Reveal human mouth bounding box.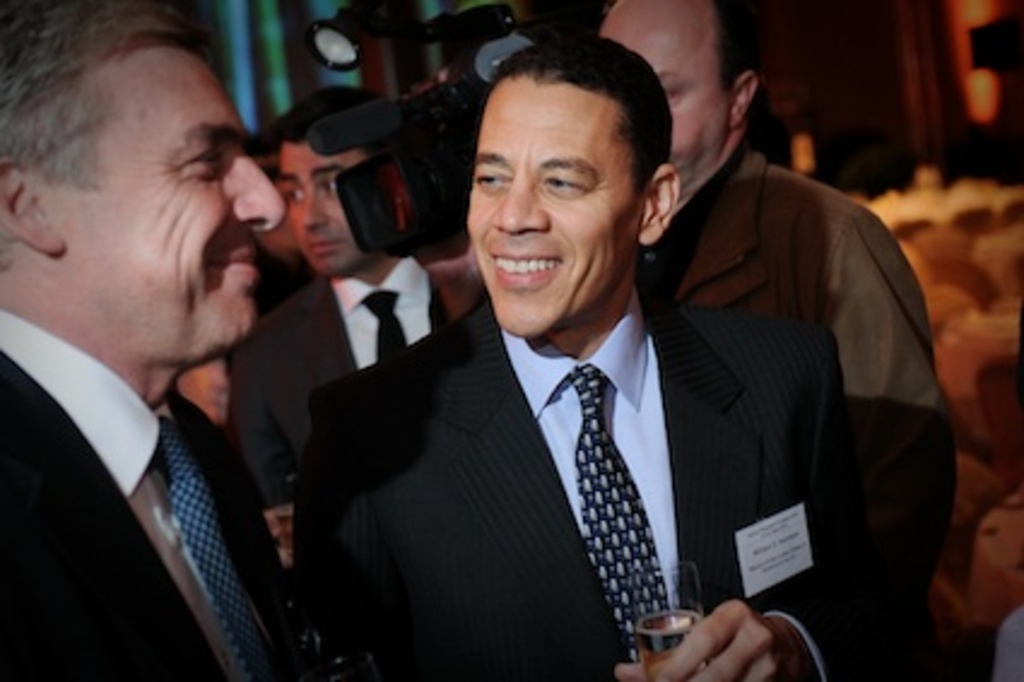
Revealed: detection(492, 253, 564, 284).
